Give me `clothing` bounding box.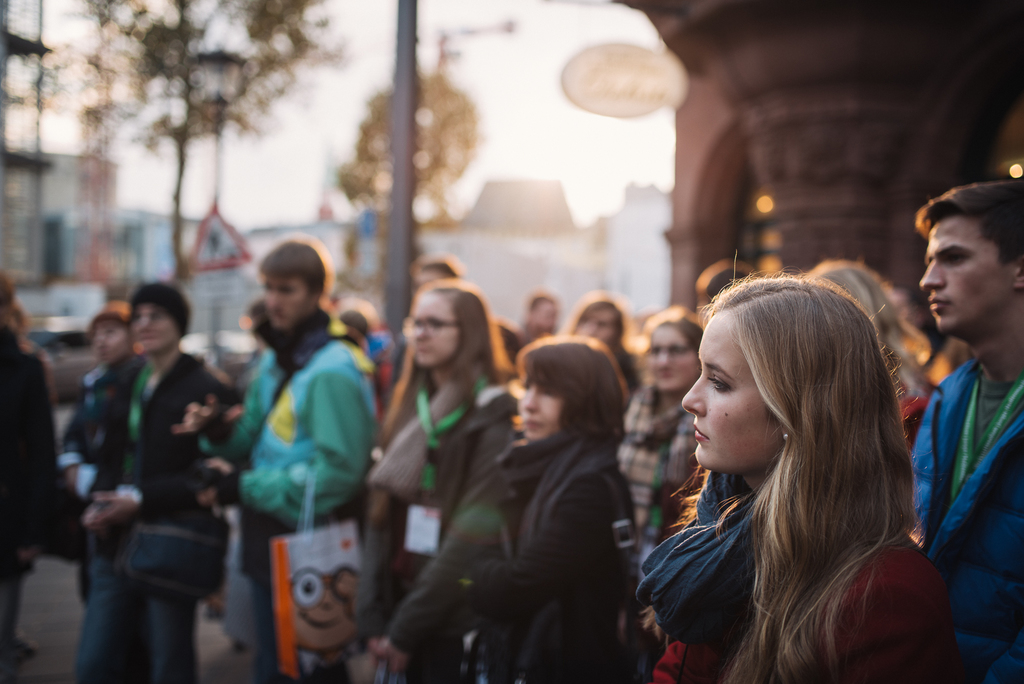
229/298/385/563.
